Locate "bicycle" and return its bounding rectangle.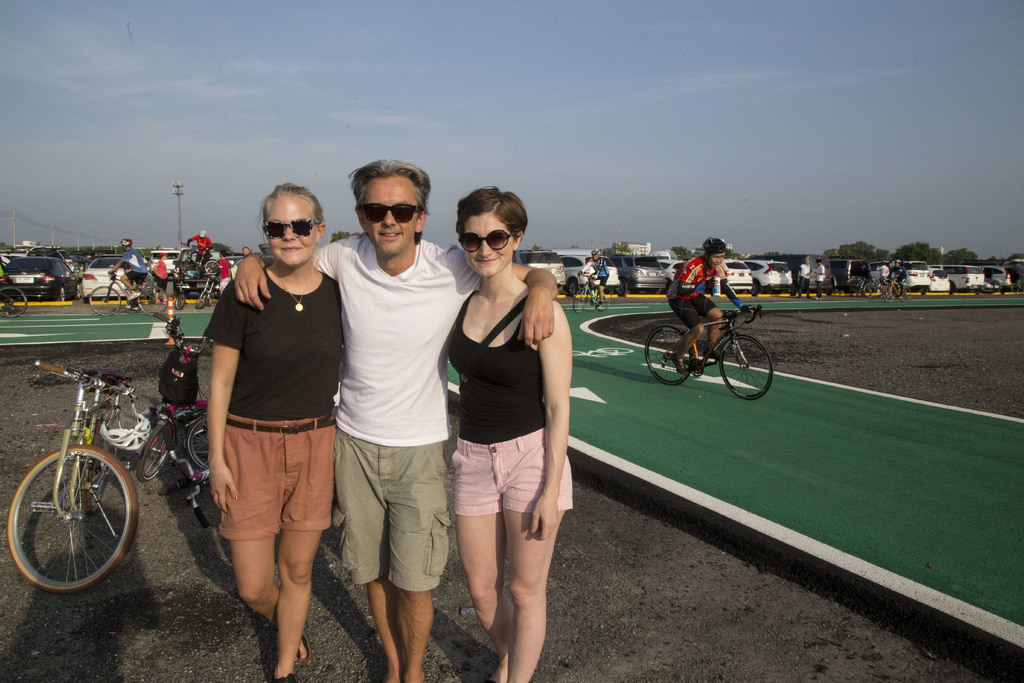
[x1=9, y1=358, x2=134, y2=598].
